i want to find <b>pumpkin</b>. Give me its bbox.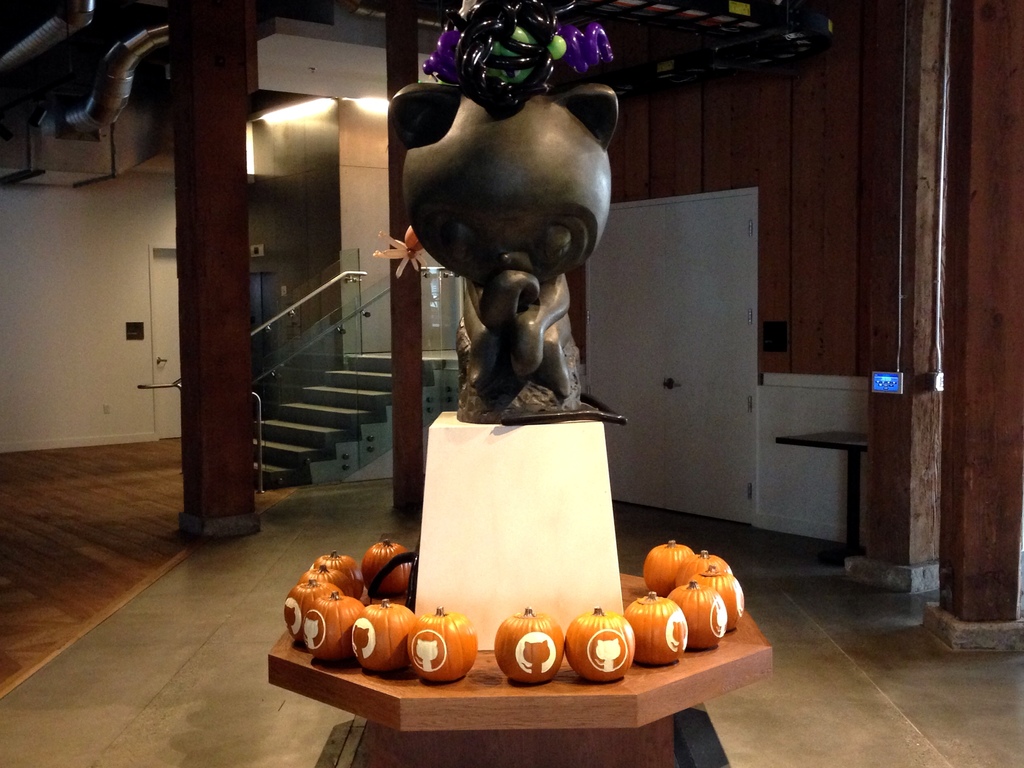
Rect(406, 605, 480, 682).
